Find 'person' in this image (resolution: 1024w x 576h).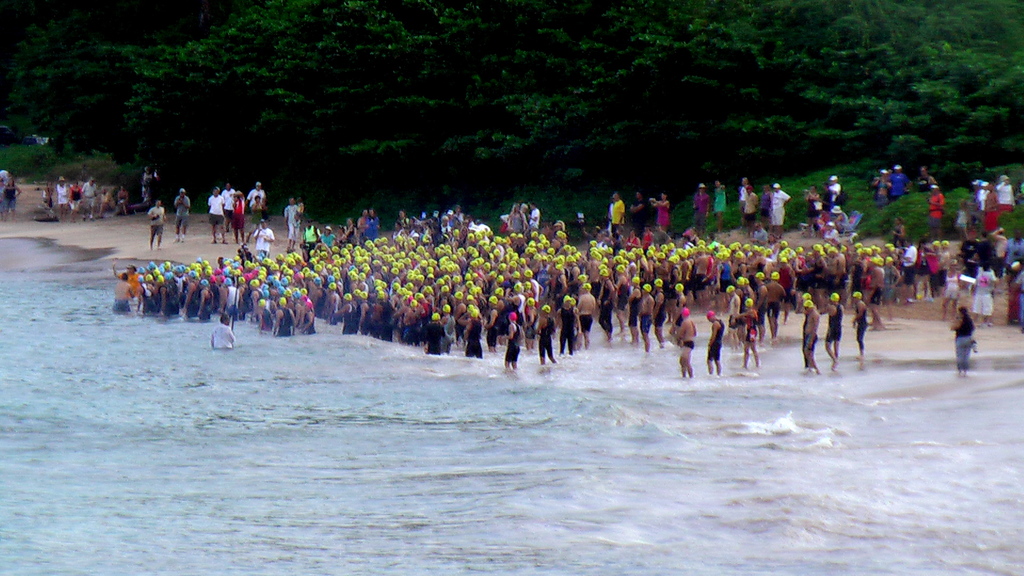
bbox(749, 186, 758, 220).
